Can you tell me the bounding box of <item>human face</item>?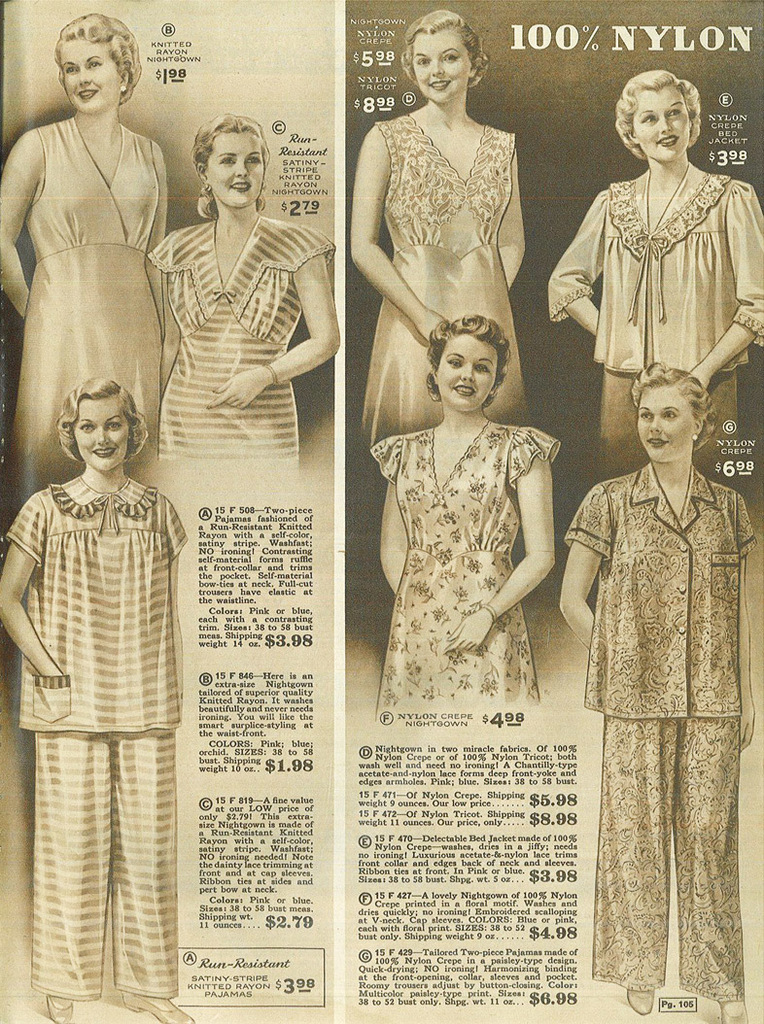
select_region(637, 388, 695, 462).
